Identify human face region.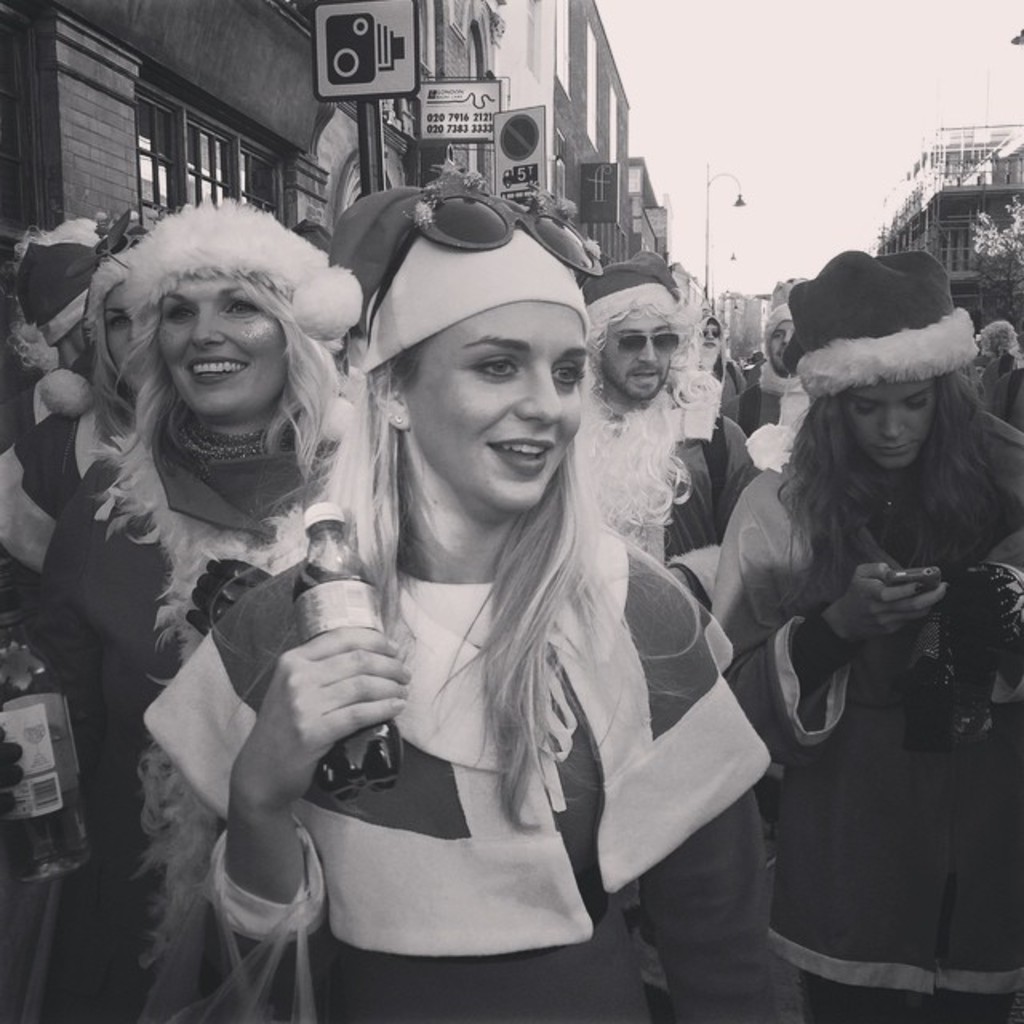
Region: <bbox>397, 299, 587, 512</bbox>.
